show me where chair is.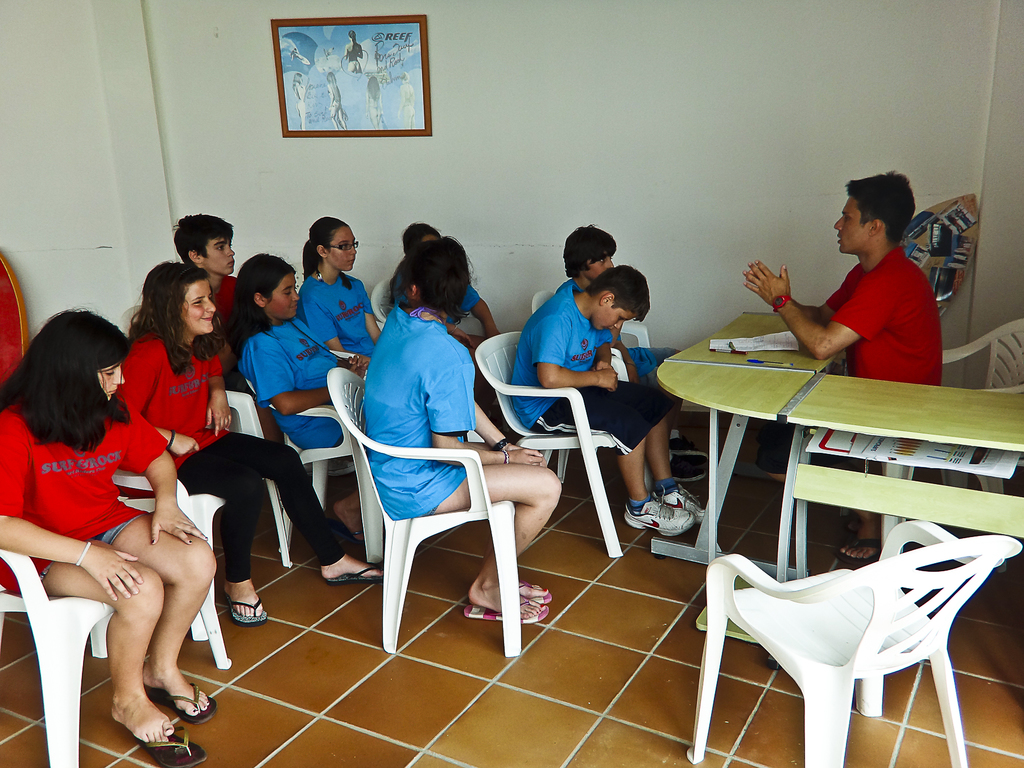
chair is at <bbox>531, 290, 651, 349</bbox>.
